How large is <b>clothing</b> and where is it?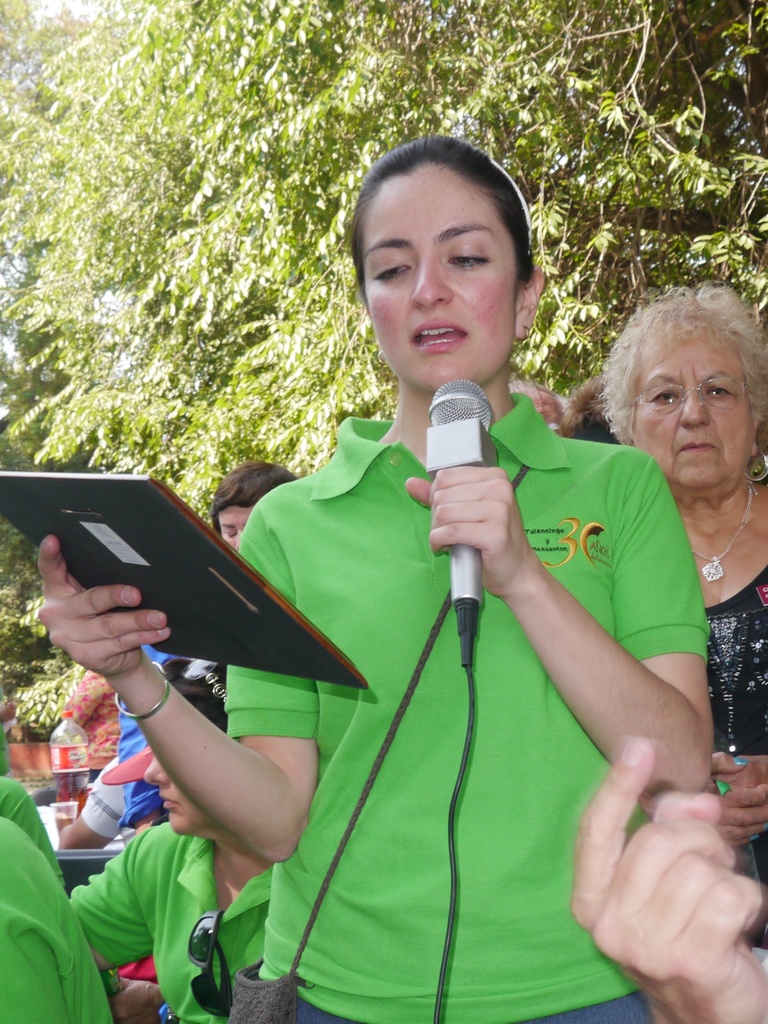
Bounding box: bbox(0, 817, 116, 1021).
